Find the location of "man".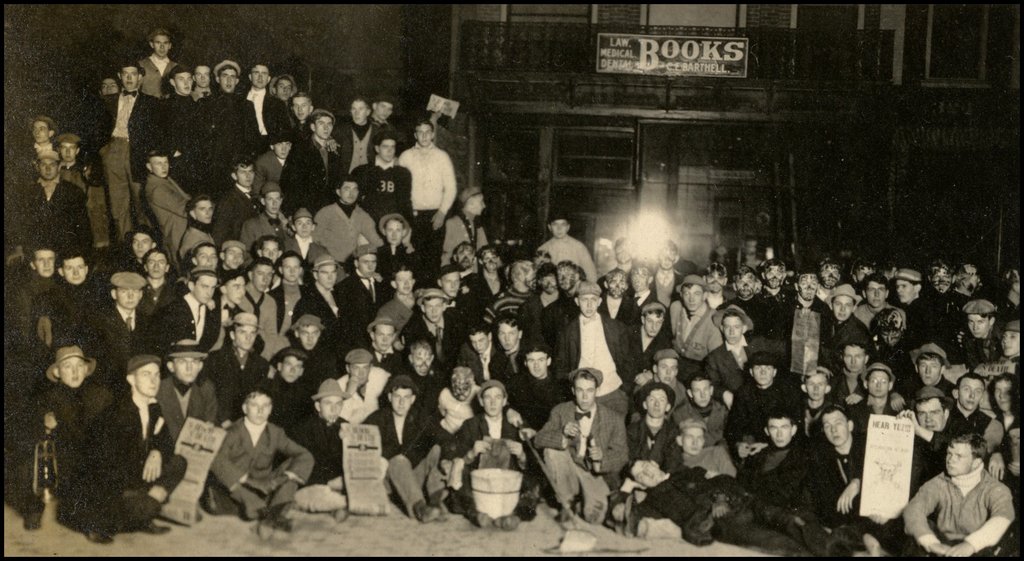
Location: [x1=396, y1=334, x2=450, y2=409].
